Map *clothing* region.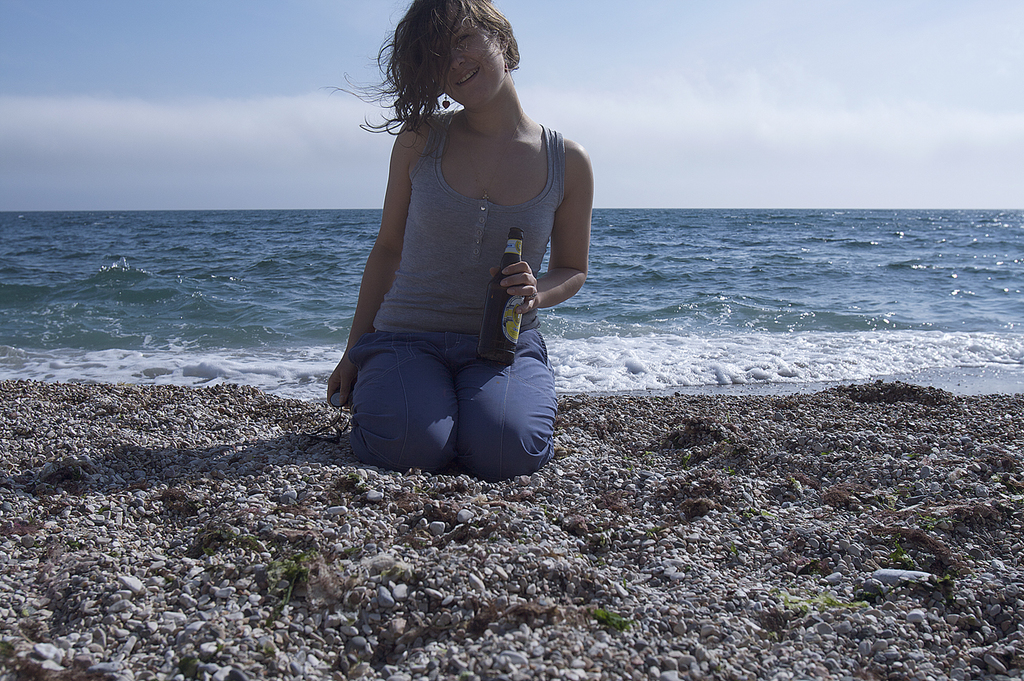
Mapped to [x1=347, y1=111, x2=566, y2=474].
